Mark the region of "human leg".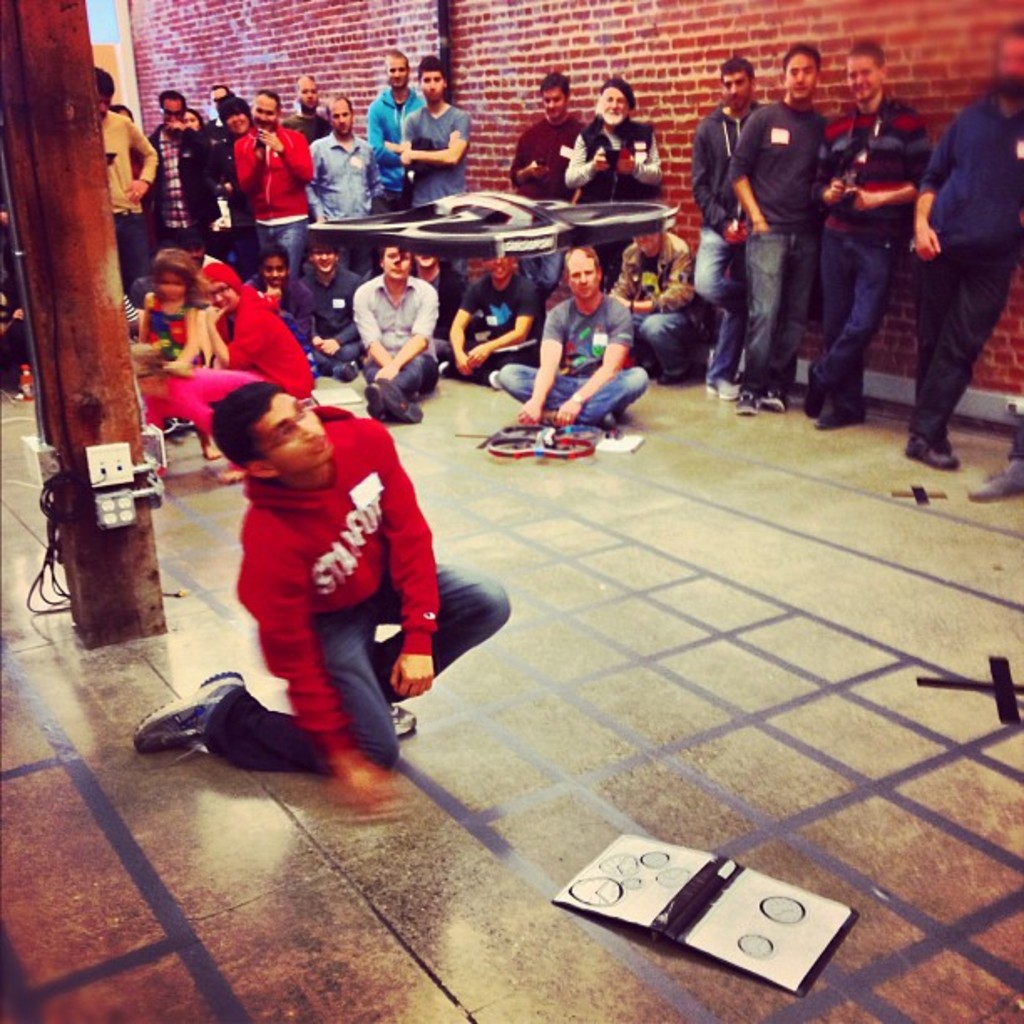
Region: 905, 239, 1022, 465.
